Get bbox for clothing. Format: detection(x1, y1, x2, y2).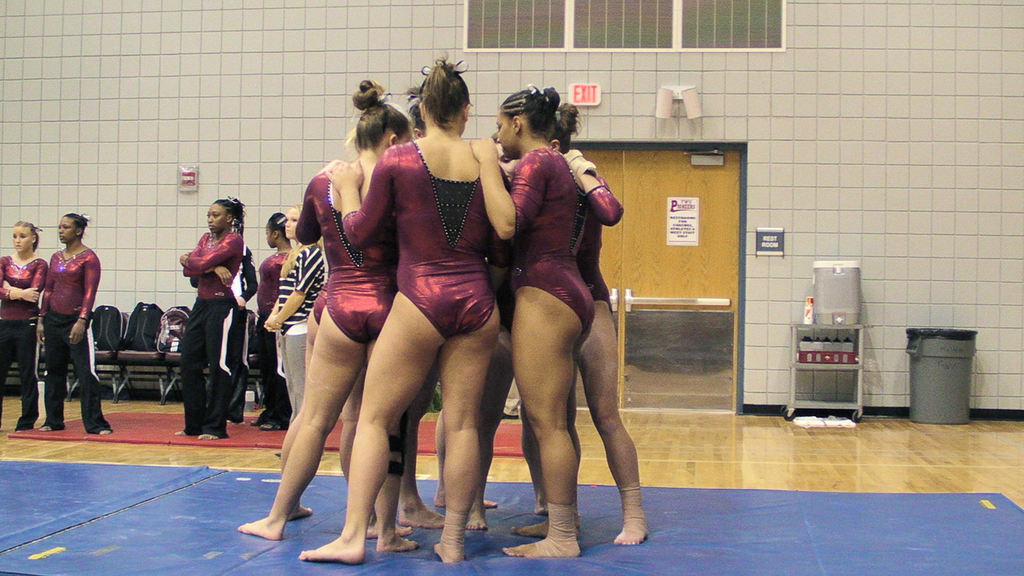
detection(255, 246, 282, 408).
